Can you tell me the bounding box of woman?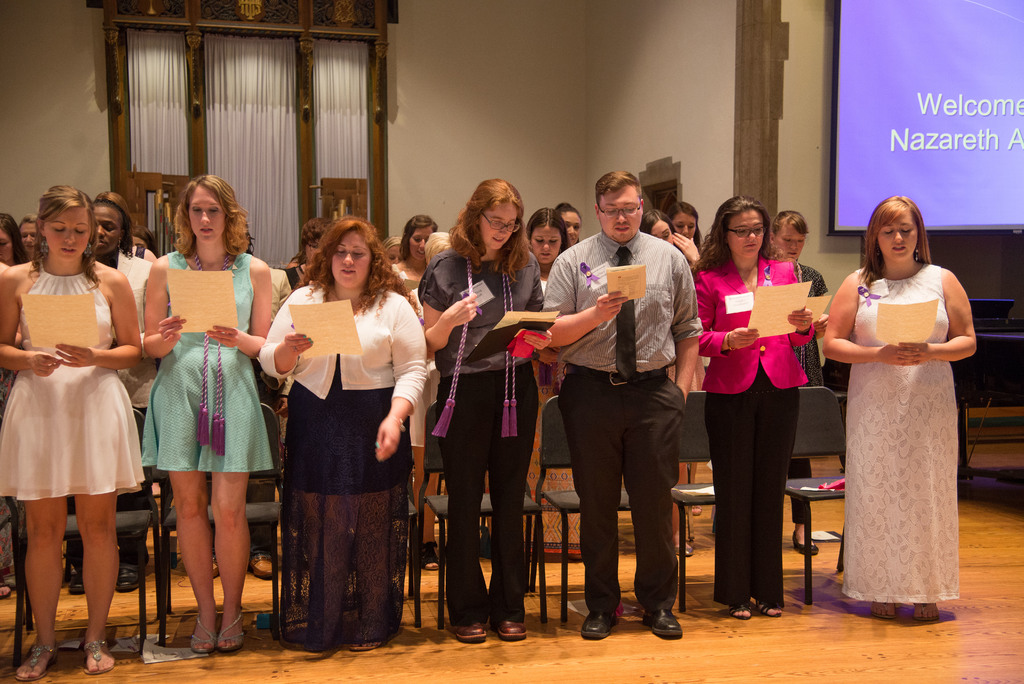
<box>133,167,276,658</box>.
